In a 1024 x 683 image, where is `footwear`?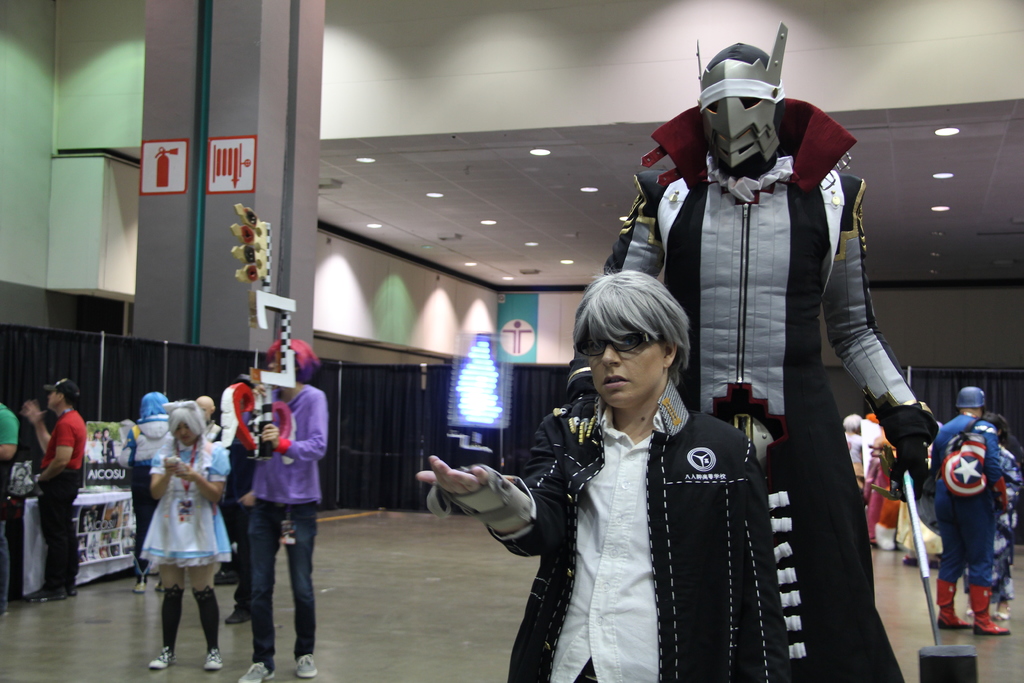
x1=241, y1=658, x2=275, y2=682.
